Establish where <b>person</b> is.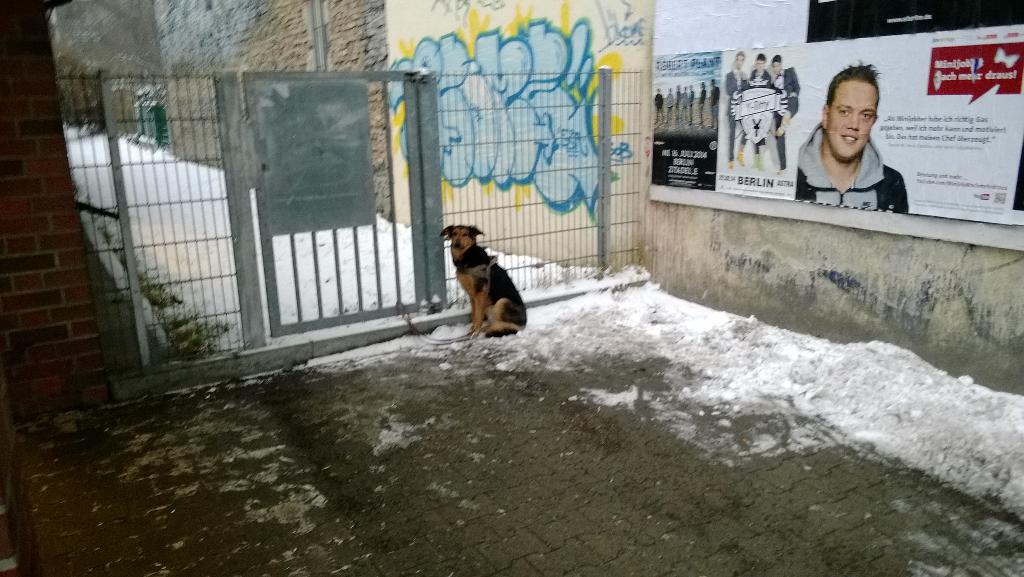
Established at [780, 58, 911, 214].
